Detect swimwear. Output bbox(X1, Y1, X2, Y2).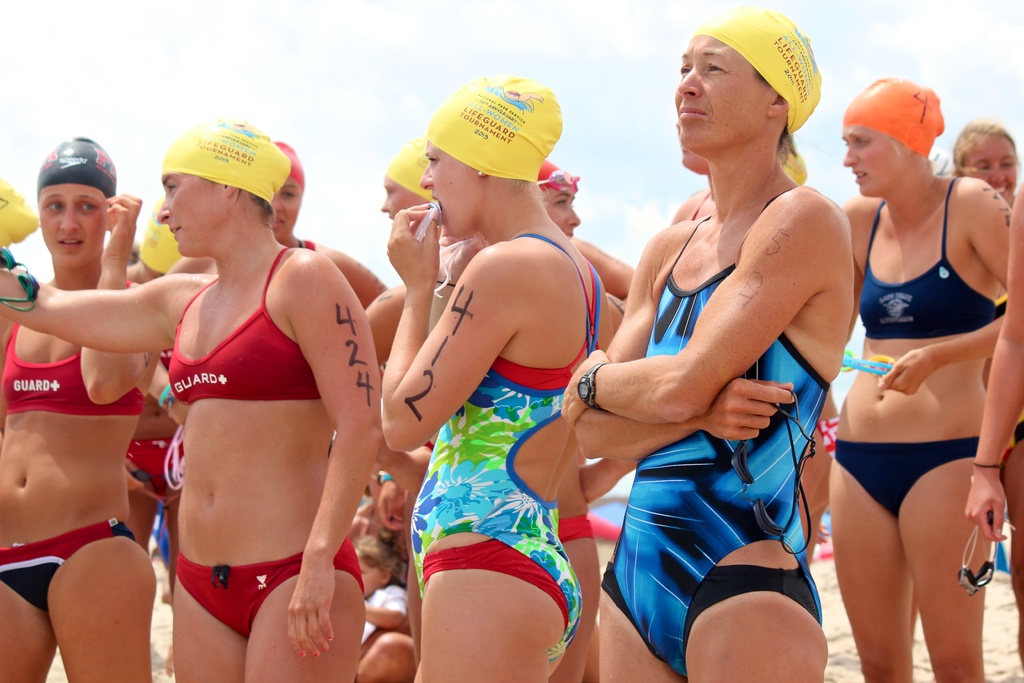
bbox(4, 522, 140, 607).
